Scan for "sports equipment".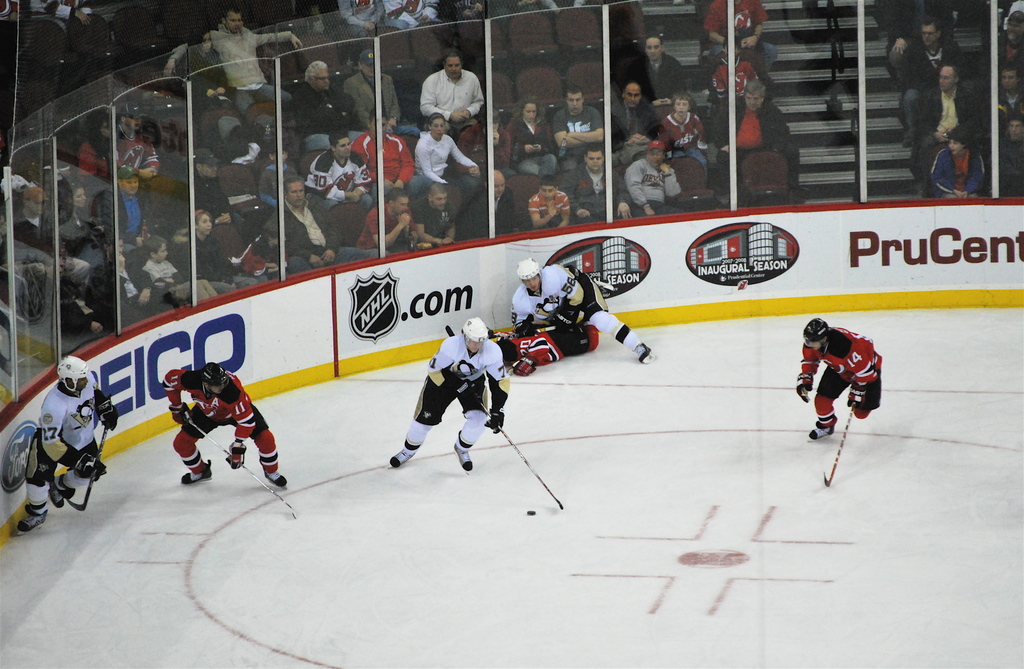
Scan result: {"left": 444, "top": 380, "right": 484, "bottom": 405}.
